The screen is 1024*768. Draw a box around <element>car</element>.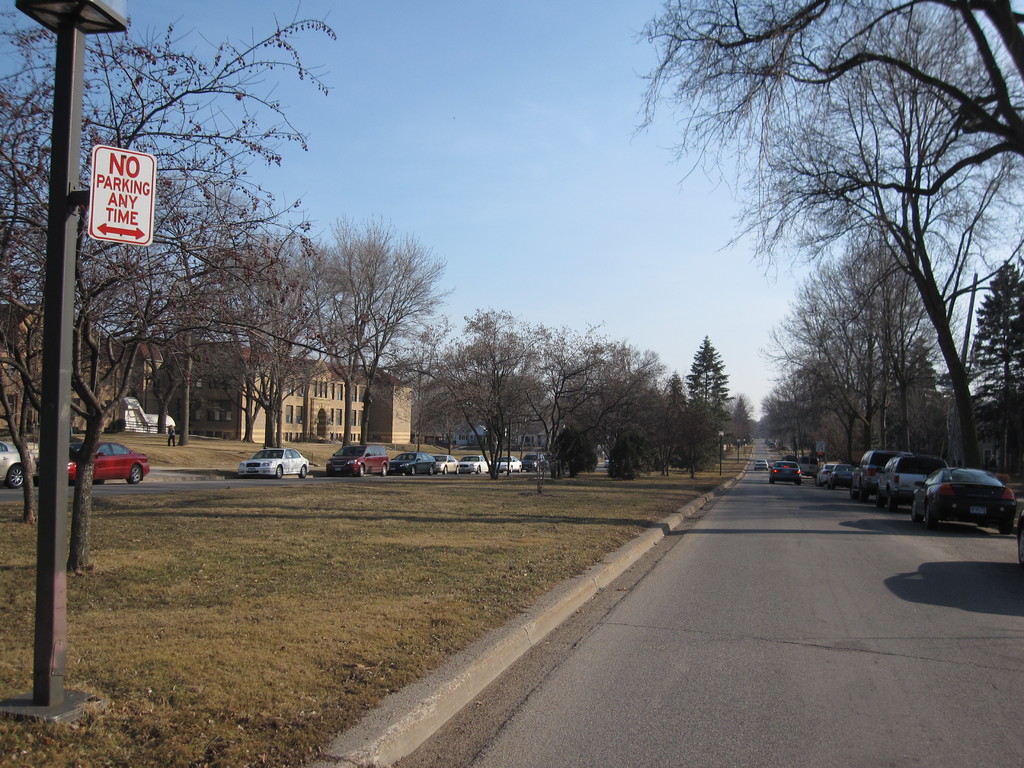
bbox=(519, 454, 551, 472).
